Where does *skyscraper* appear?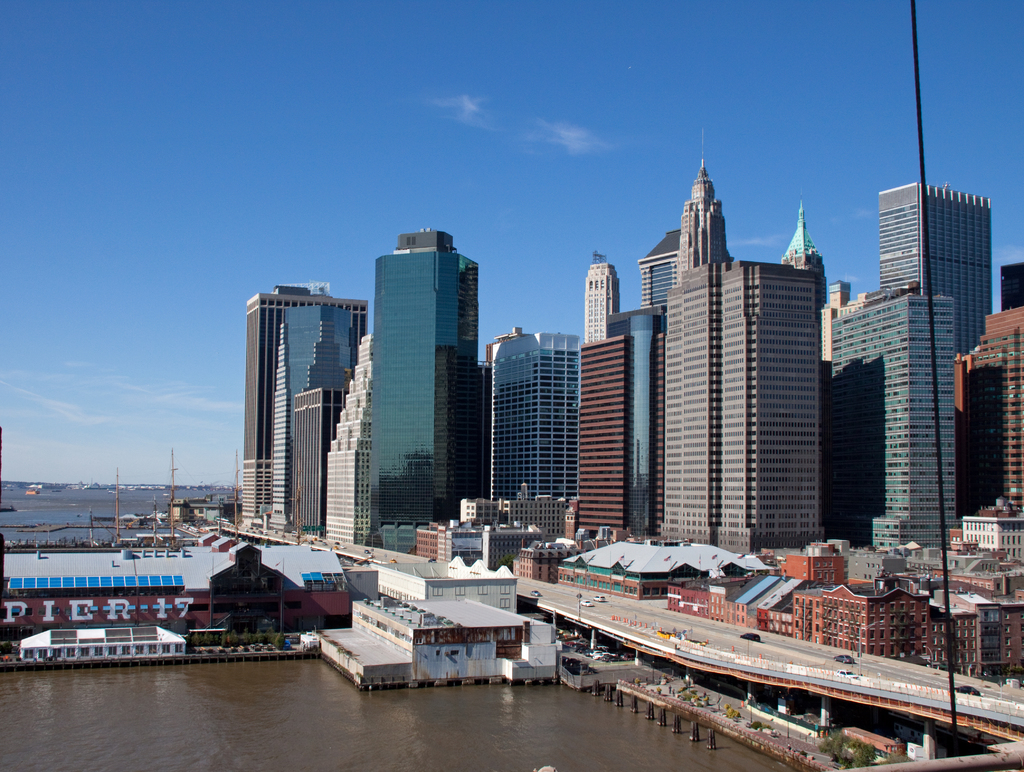
Appears at 673 125 726 269.
